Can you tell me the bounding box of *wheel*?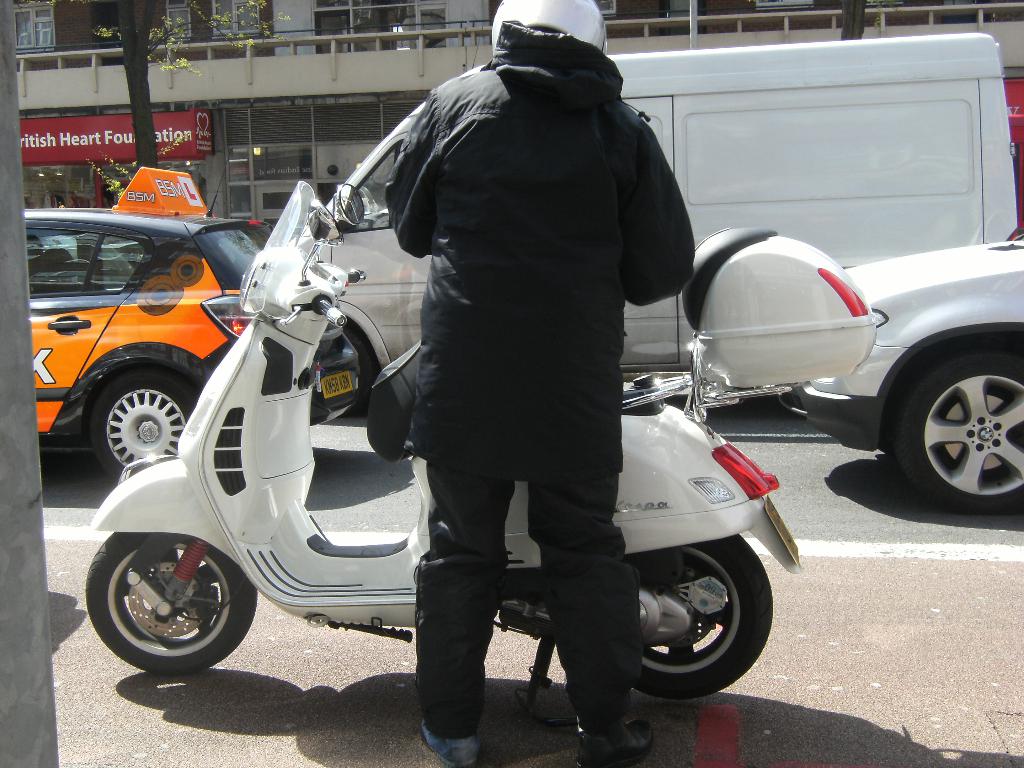
{"x1": 886, "y1": 342, "x2": 1023, "y2": 512}.
